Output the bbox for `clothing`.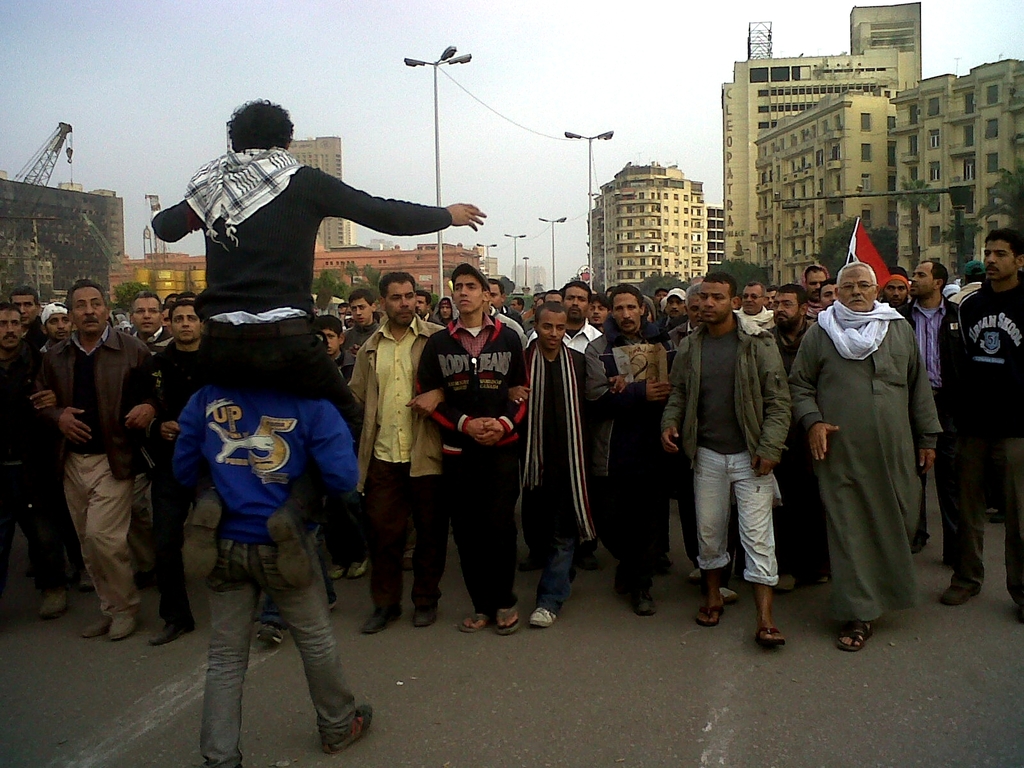
BBox(898, 300, 951, 543).
